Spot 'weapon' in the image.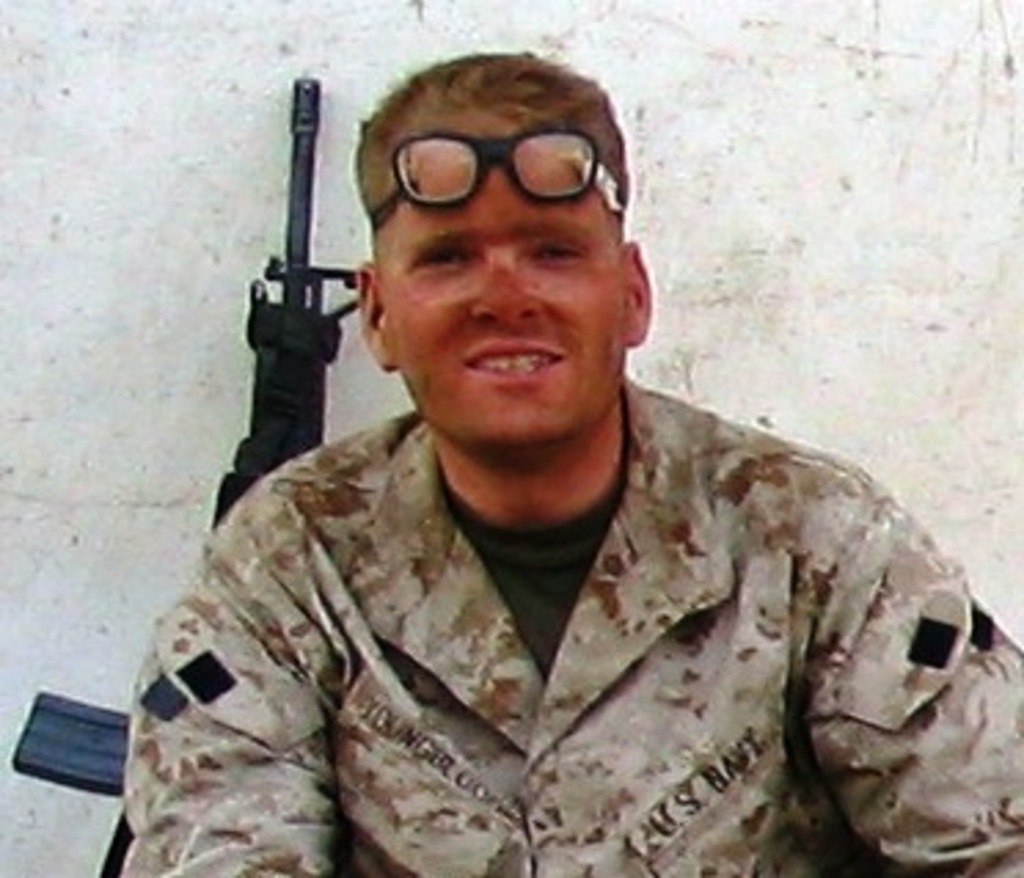
'weapon' found at bbox(204, 149, 352, 506).
